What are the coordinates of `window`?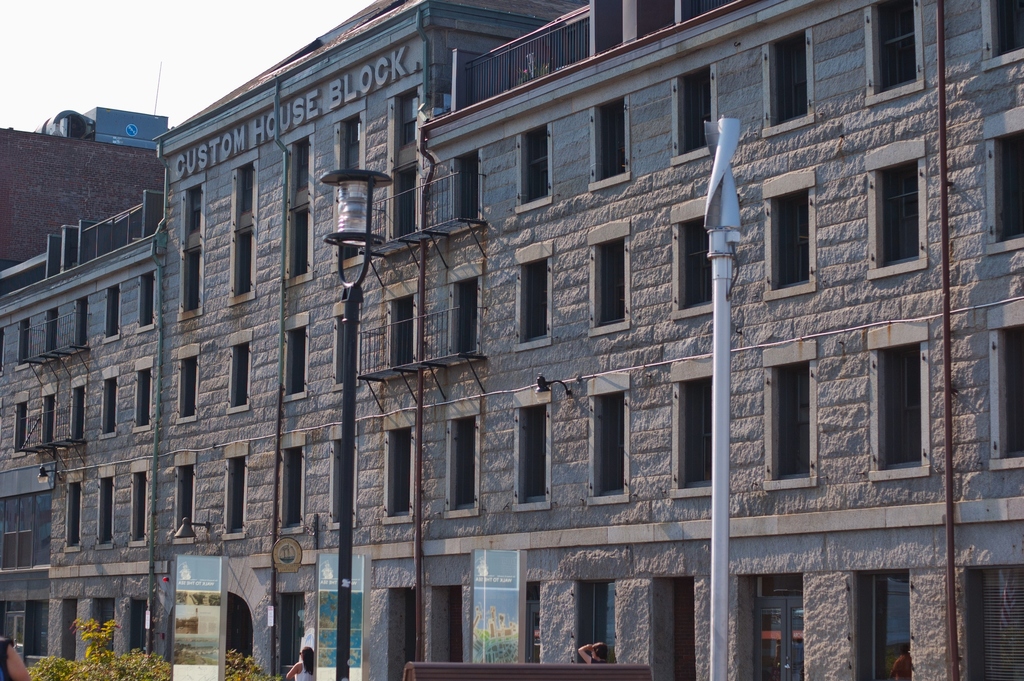
bbox=(430, 397, 483, 523).
